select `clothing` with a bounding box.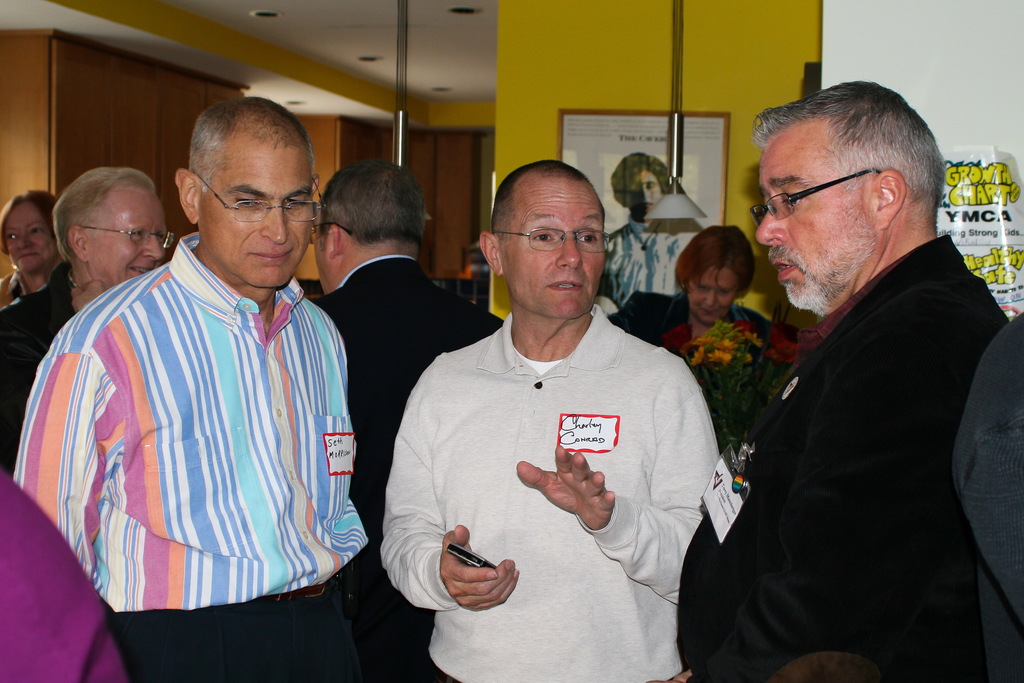
crop(676, 234, 1005, 682).
